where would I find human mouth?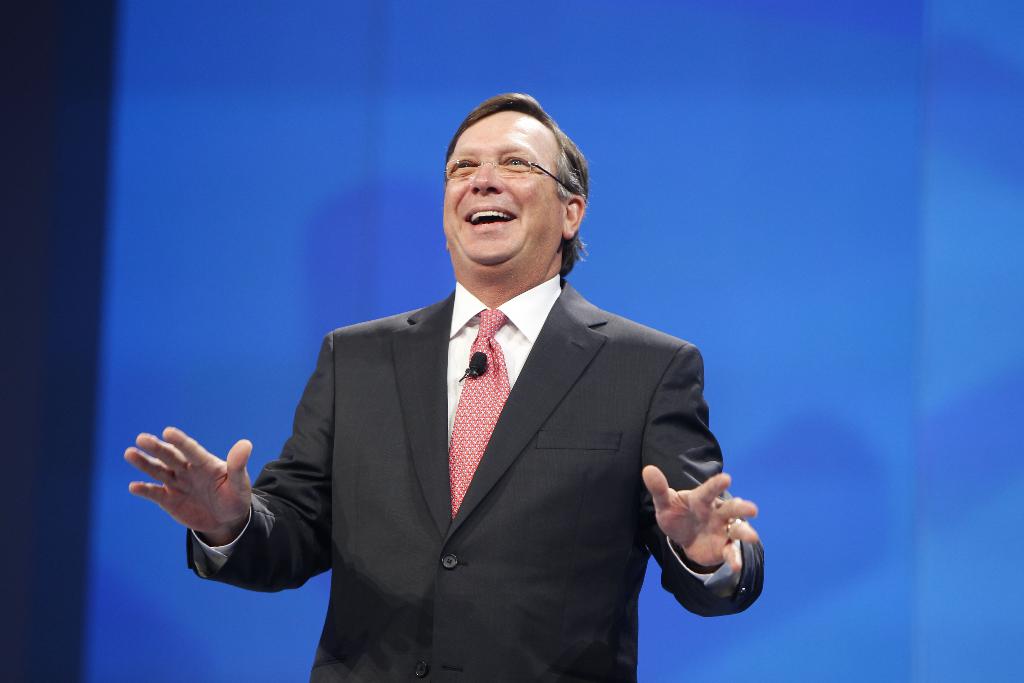
At [left=461, top=204, right=518, bottom=231].
